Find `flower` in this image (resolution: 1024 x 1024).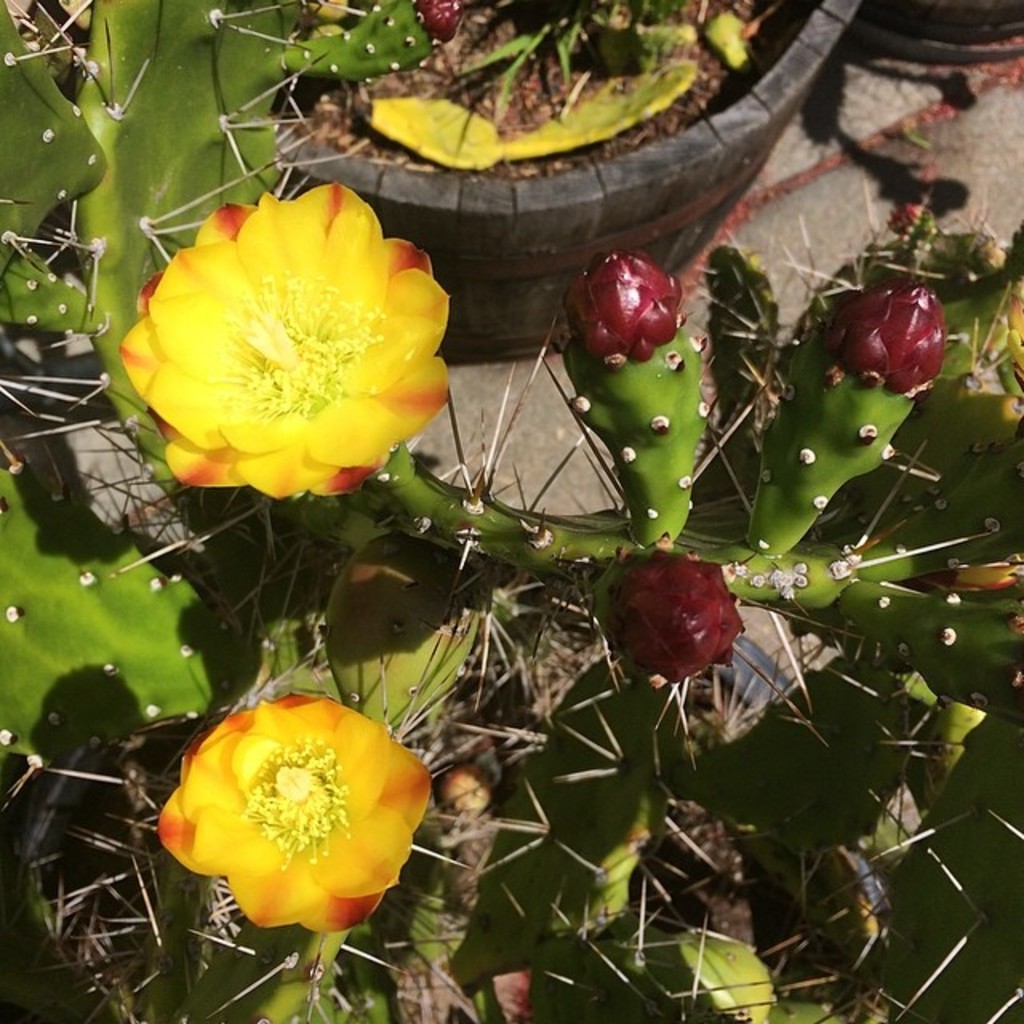
locate(120, 171, 464, 509).
